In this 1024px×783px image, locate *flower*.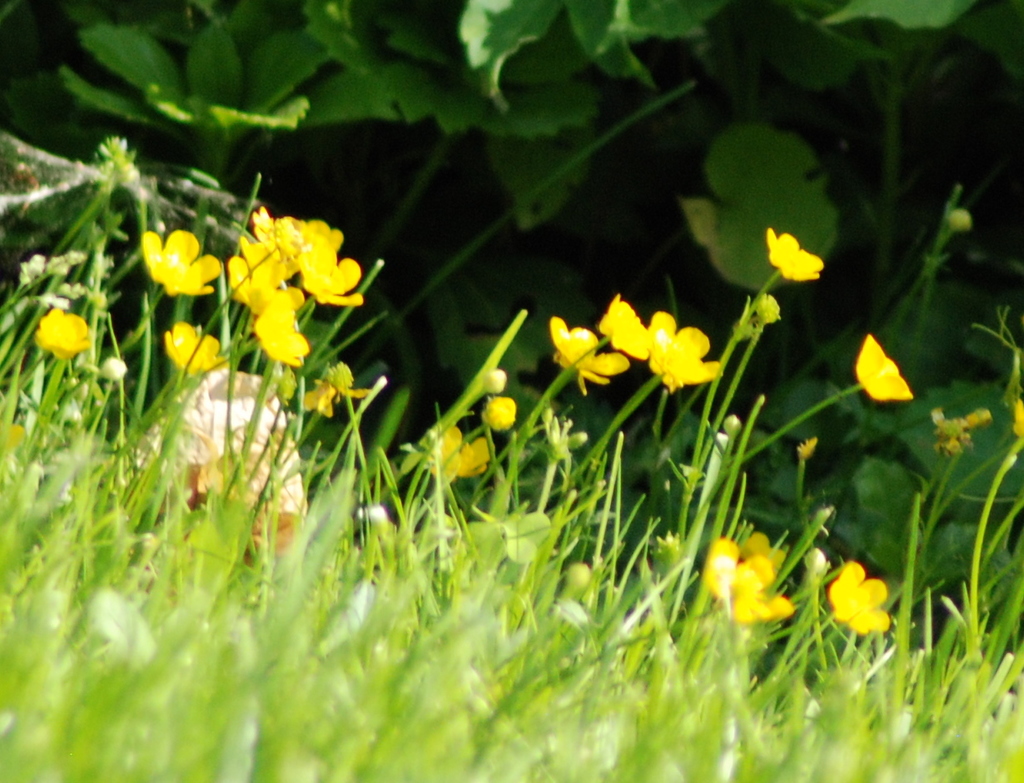
Bounding box: [428,426,490,486].
